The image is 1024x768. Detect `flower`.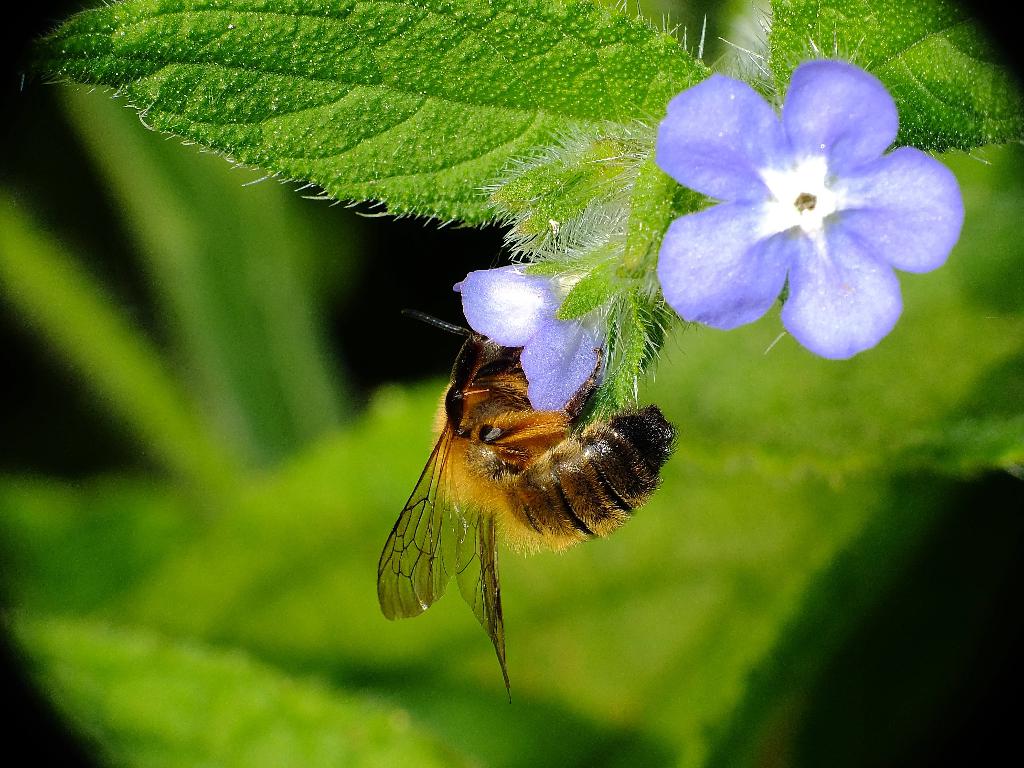
Detection: [left=448, top=253, right=620, bottom=414].
